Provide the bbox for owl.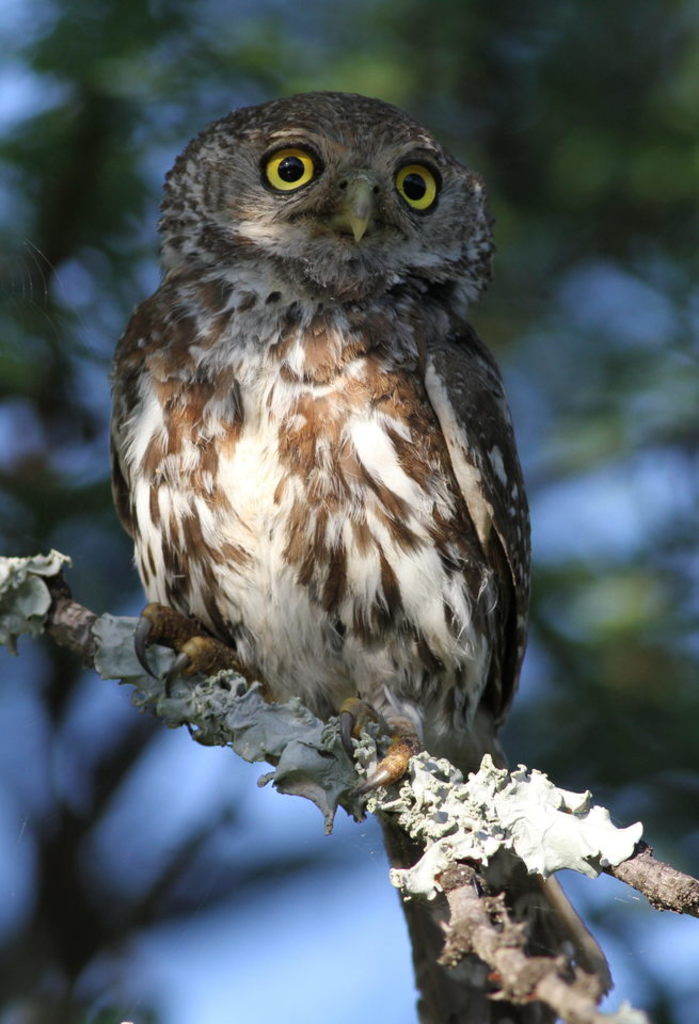
l=102, t=87, r=615, b=1023.
